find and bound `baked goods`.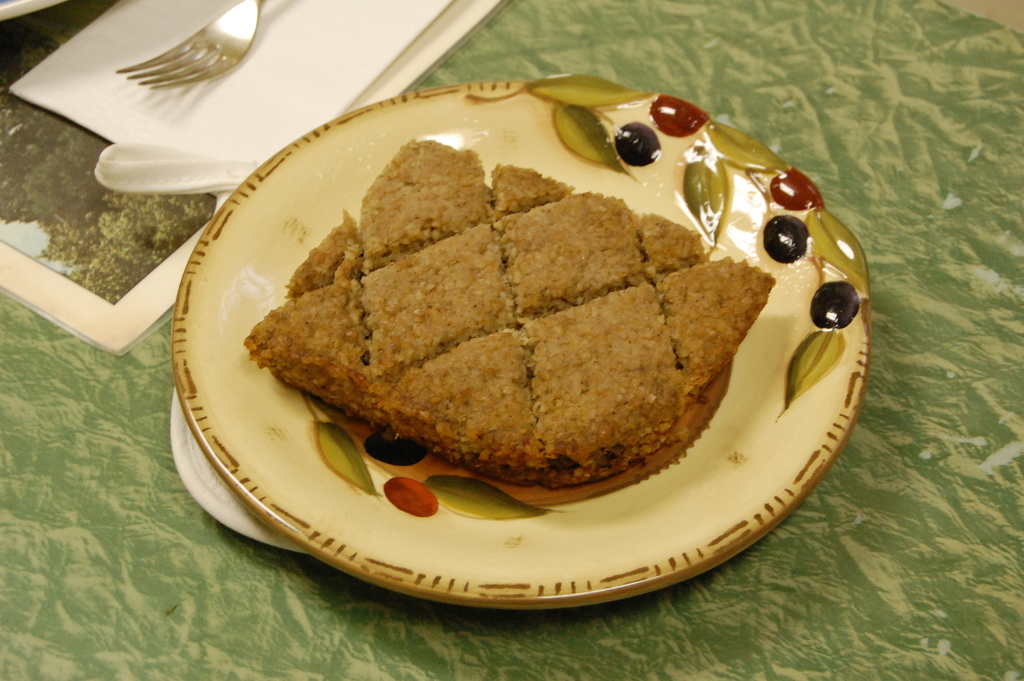
Bound: locate(237, 140, 822, 491).
